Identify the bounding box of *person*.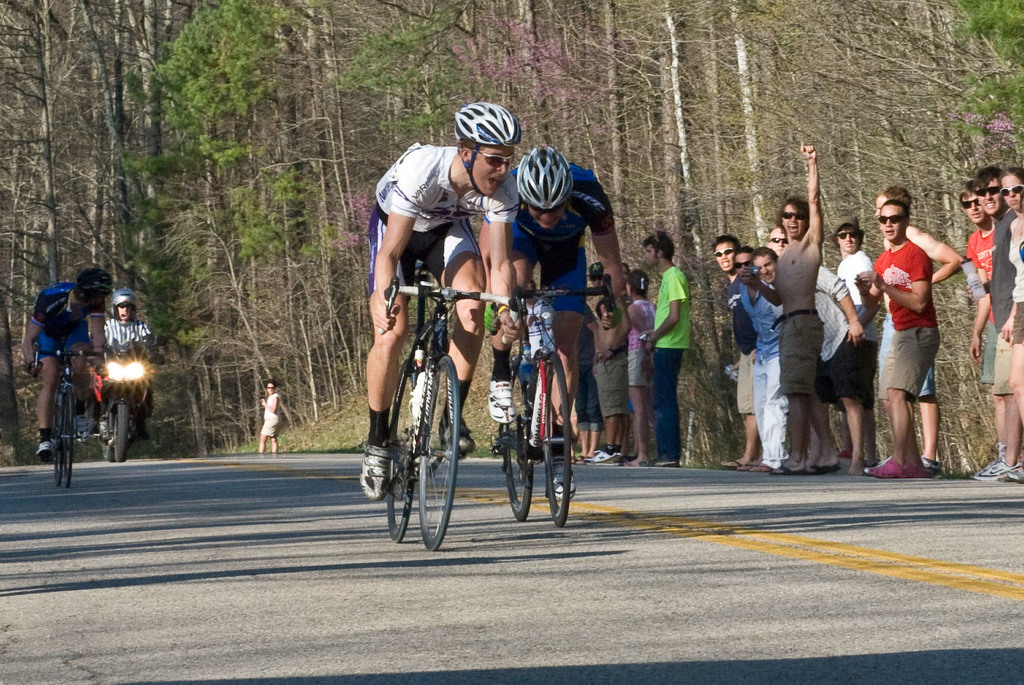
rect(869, 184, 960, 479).
